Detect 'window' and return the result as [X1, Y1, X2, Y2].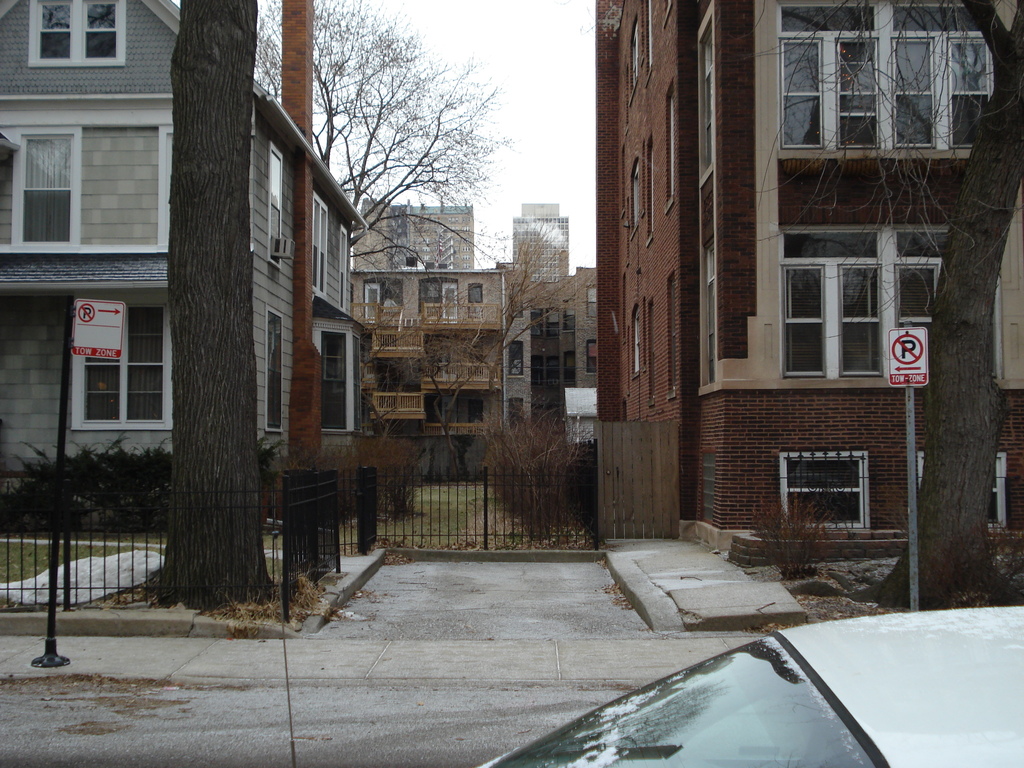
[461, 217, 469, 223].
